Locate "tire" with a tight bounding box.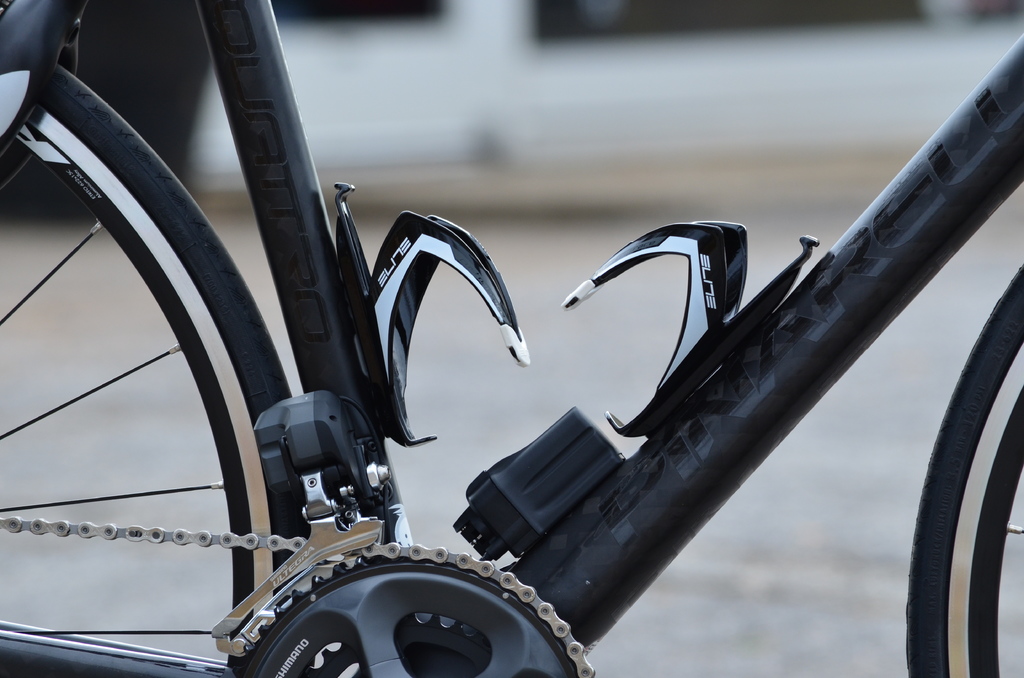
[x1=0, y1=22, x2=317, y2=677].
